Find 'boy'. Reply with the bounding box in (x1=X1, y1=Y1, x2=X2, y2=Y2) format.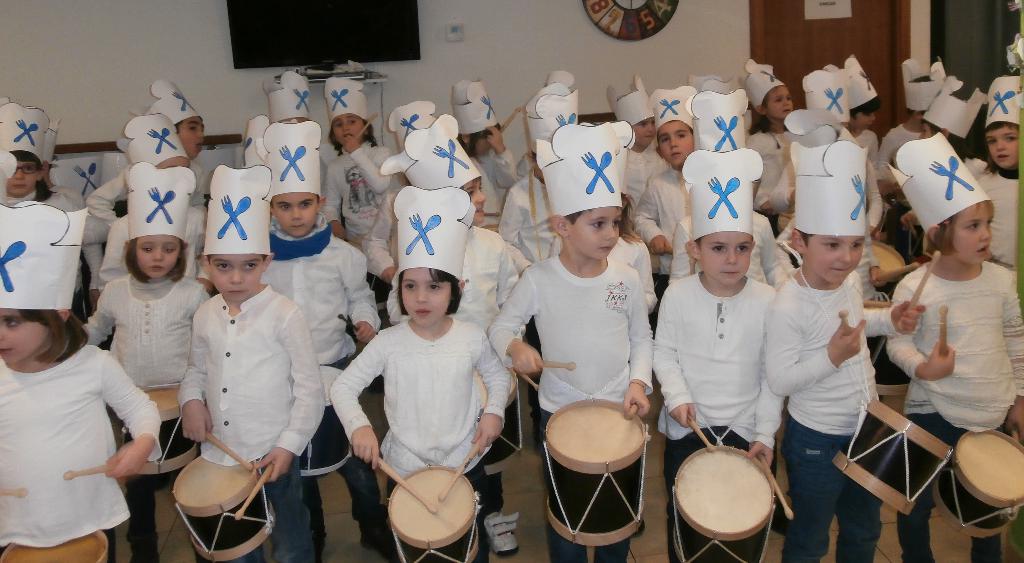
(x1=480, y1=117, x2=657, y2=562).
